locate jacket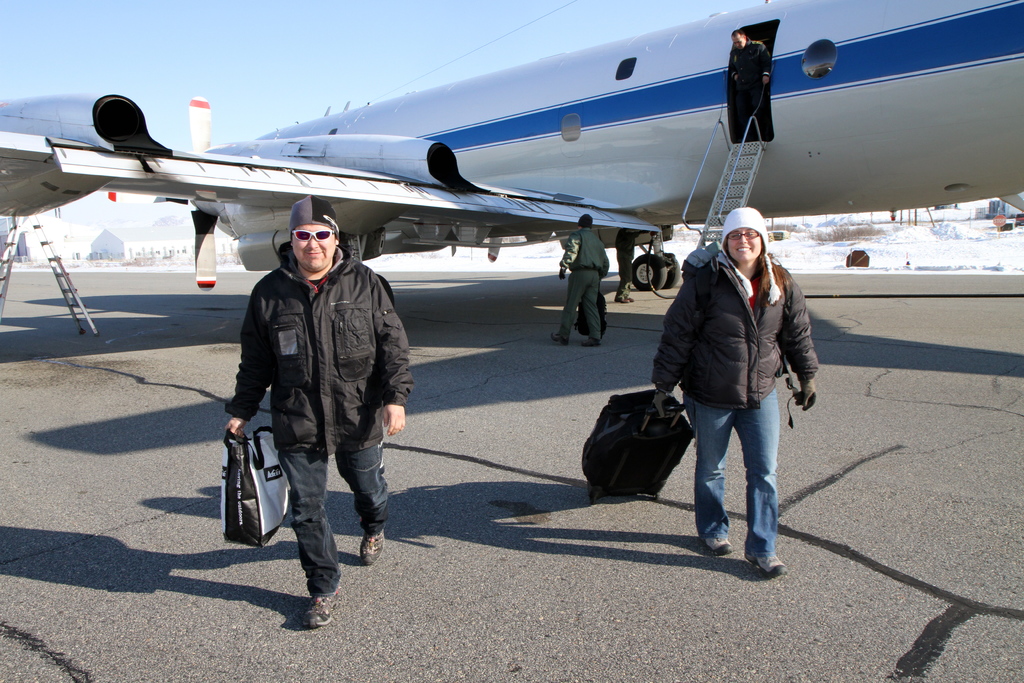
{"x1": 221, "y1": 241, "x2": 414, "y2": 458}
